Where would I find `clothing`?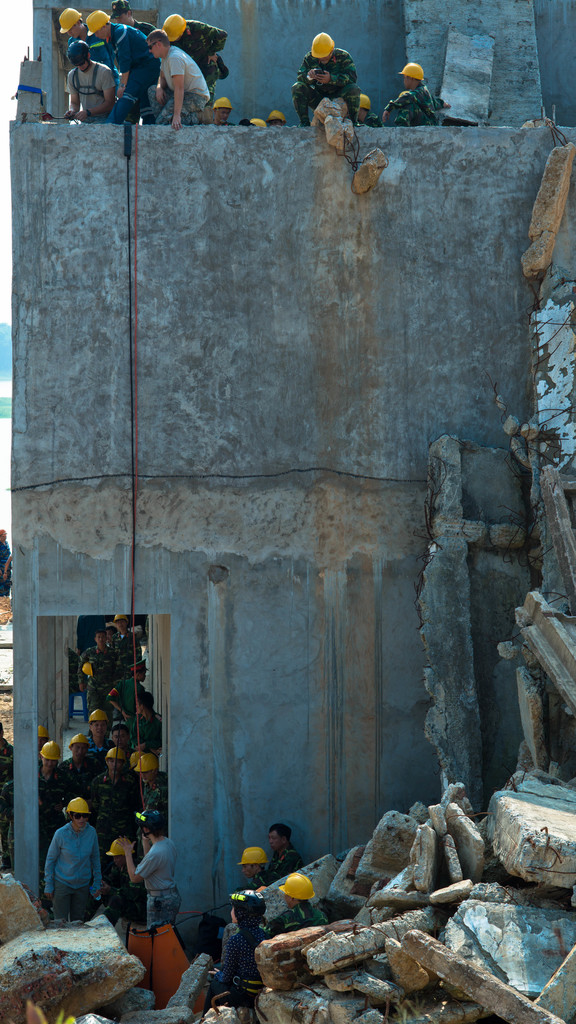
At {"x1": 286, "y1": 36, "x2": 362, "y2": 120}.
